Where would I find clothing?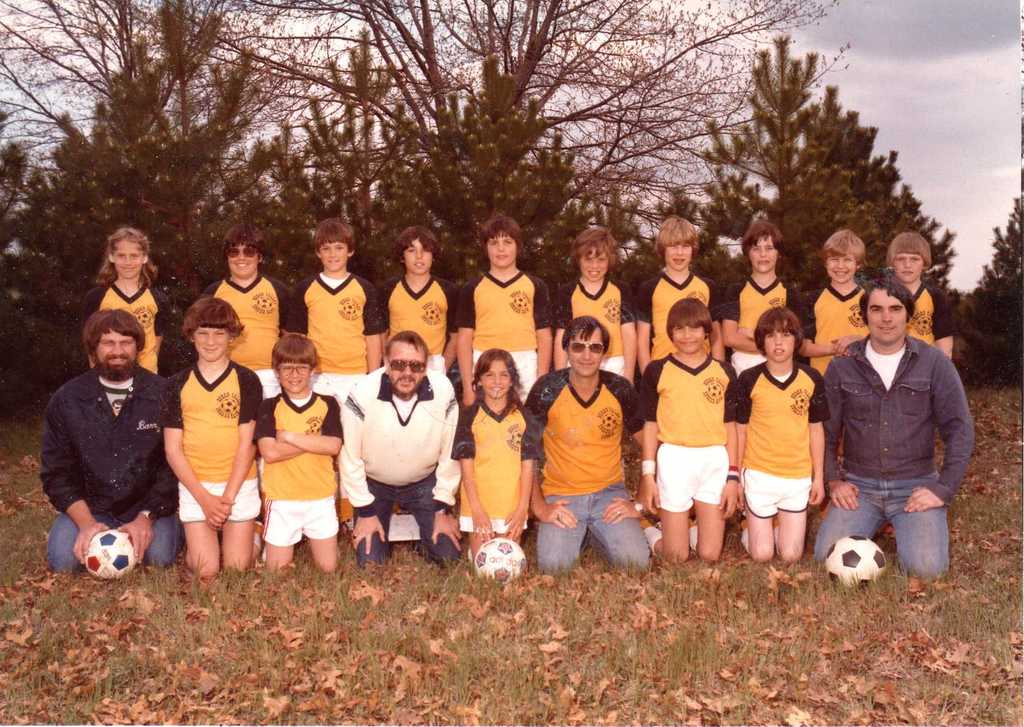
At 244 367 335 569.
